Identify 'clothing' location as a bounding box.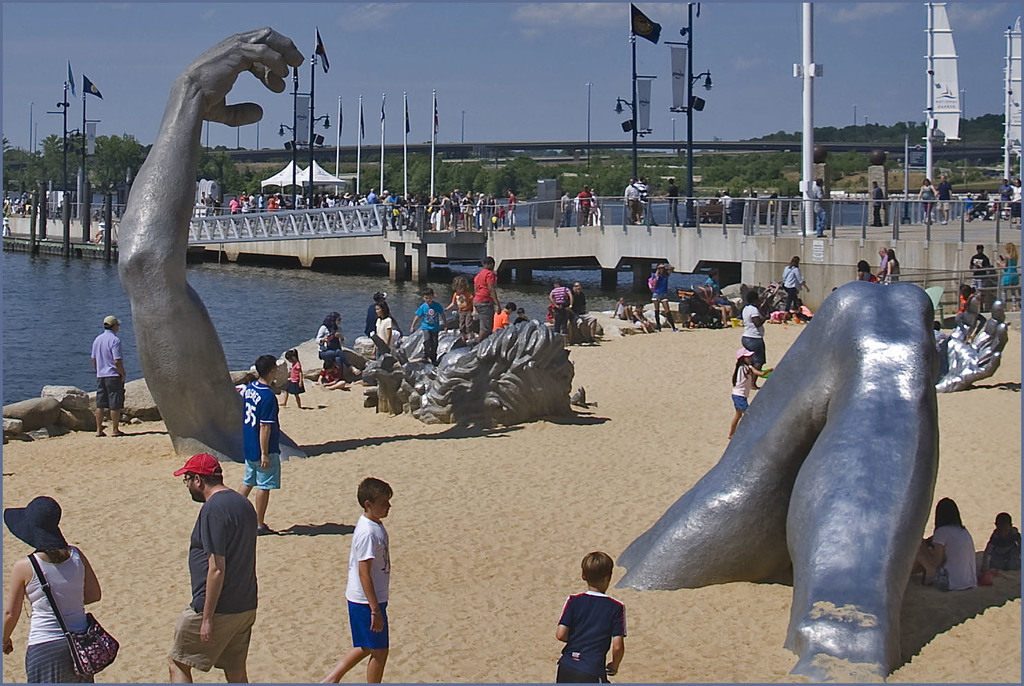
pyautogui.locateOnScreen(284, 362, 299, 388).
